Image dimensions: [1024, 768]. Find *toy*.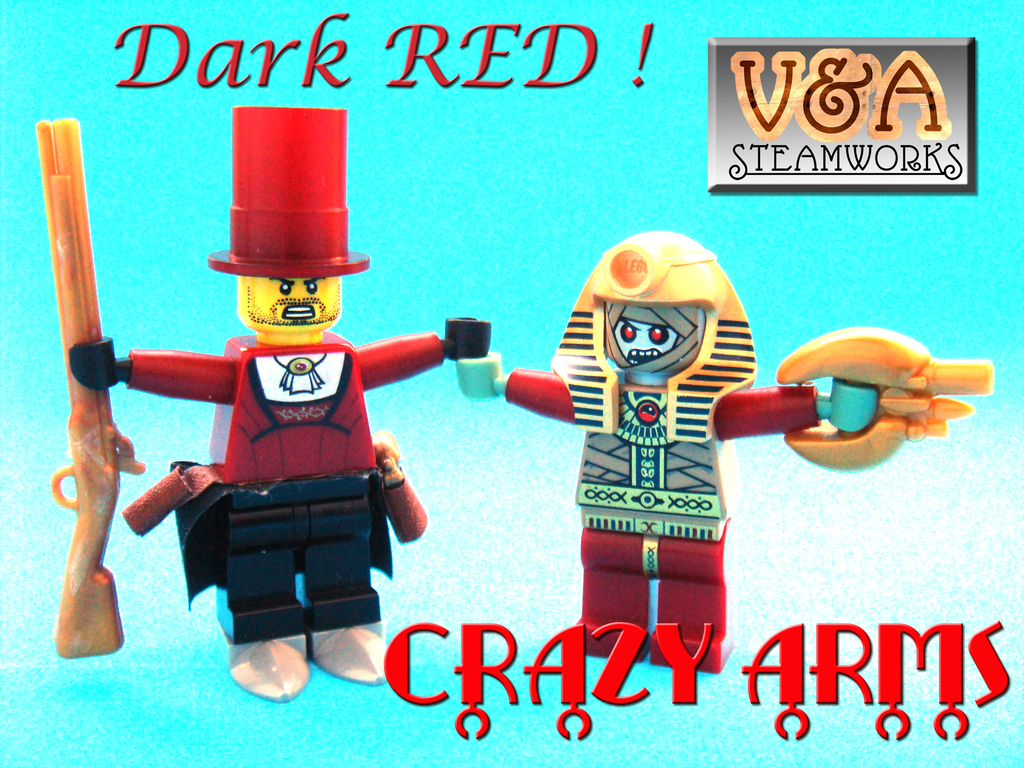
<region>771, 325, 991, 474</region>.
